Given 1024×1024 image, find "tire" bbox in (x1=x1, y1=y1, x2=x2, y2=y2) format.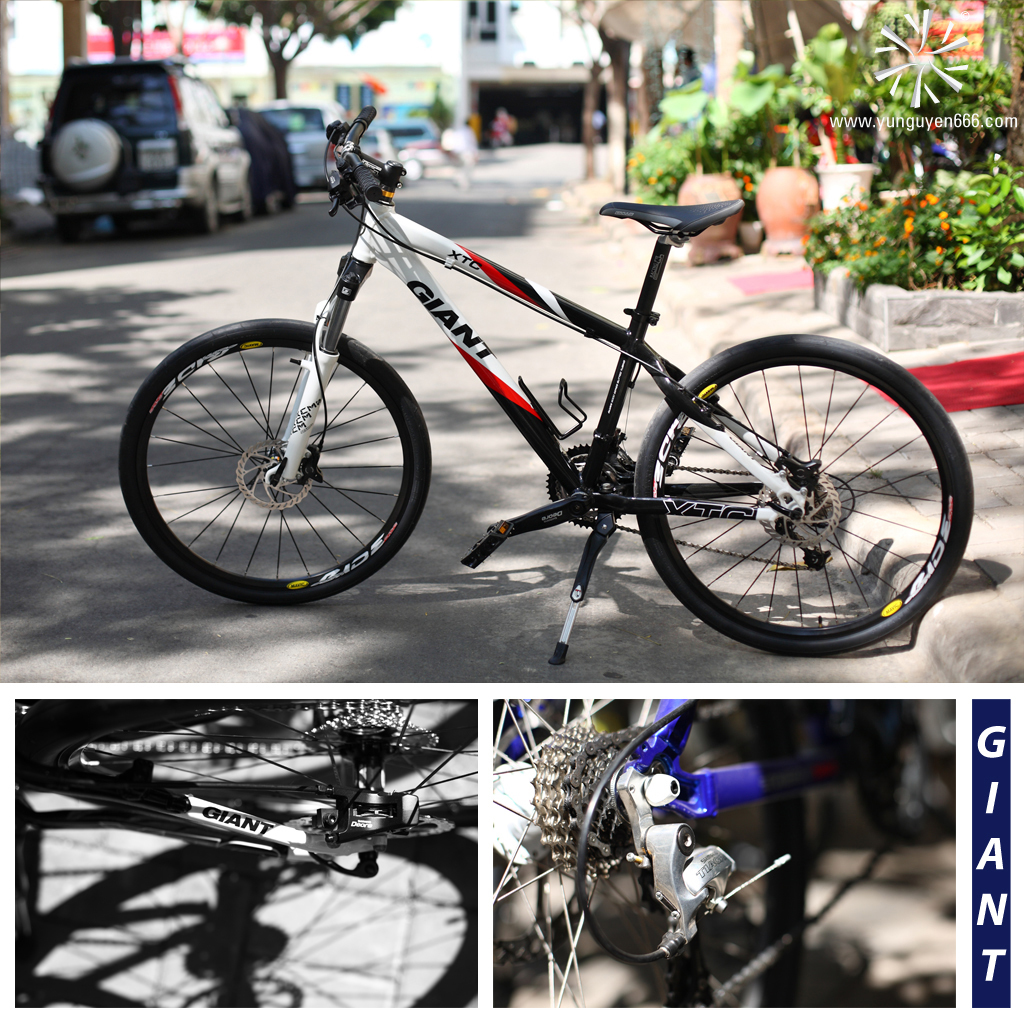
(x1=137, y1=306, x2=434, y2=603).
